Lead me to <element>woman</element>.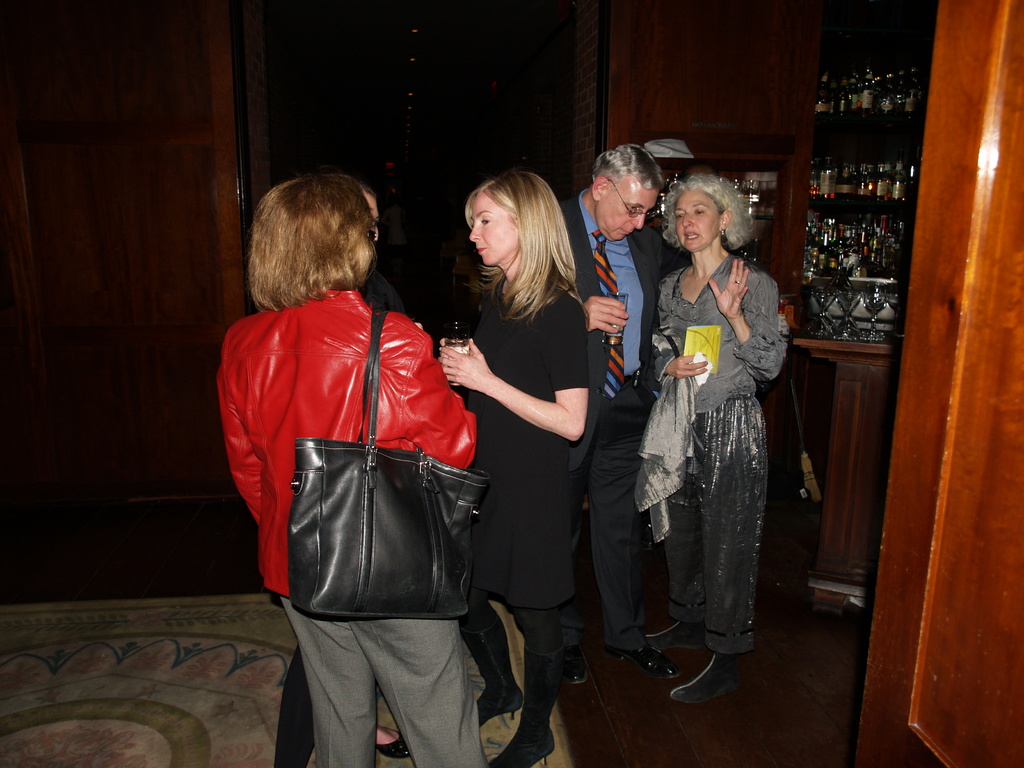
Lead to {"left": 221, "top": 176, "right": 493, "bottom": 767}.
